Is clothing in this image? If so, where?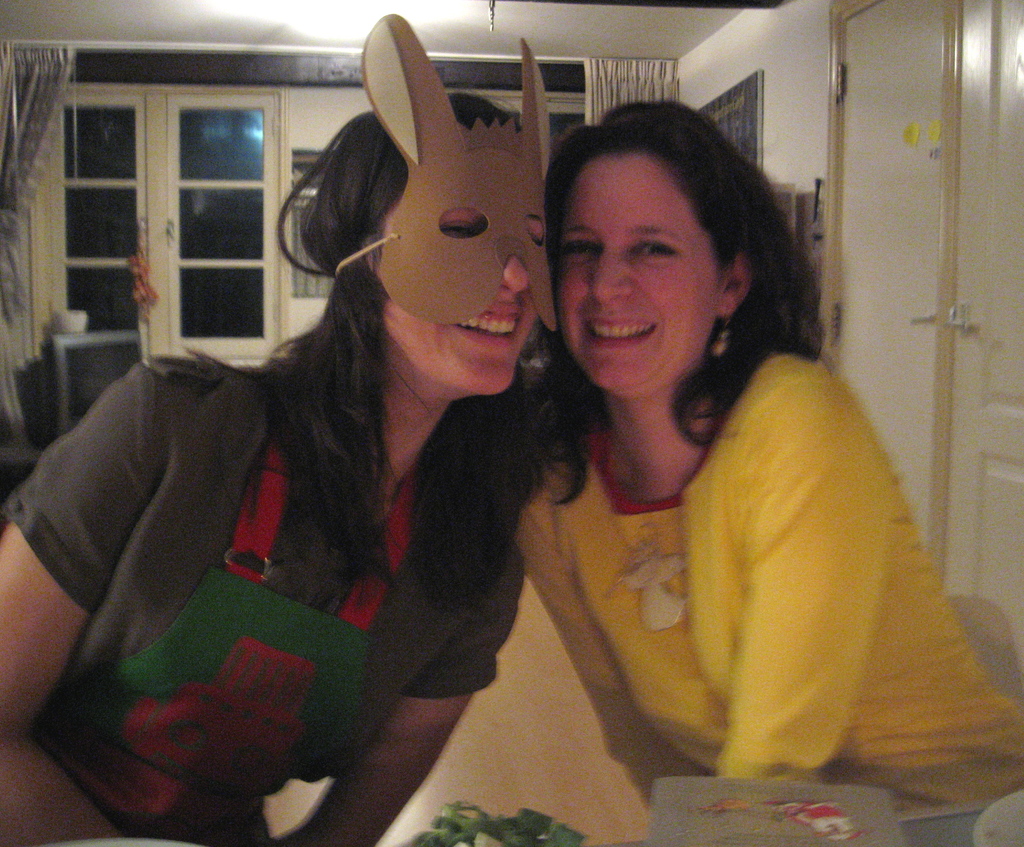
Yes, at locate(0, 357, 525, 846).
